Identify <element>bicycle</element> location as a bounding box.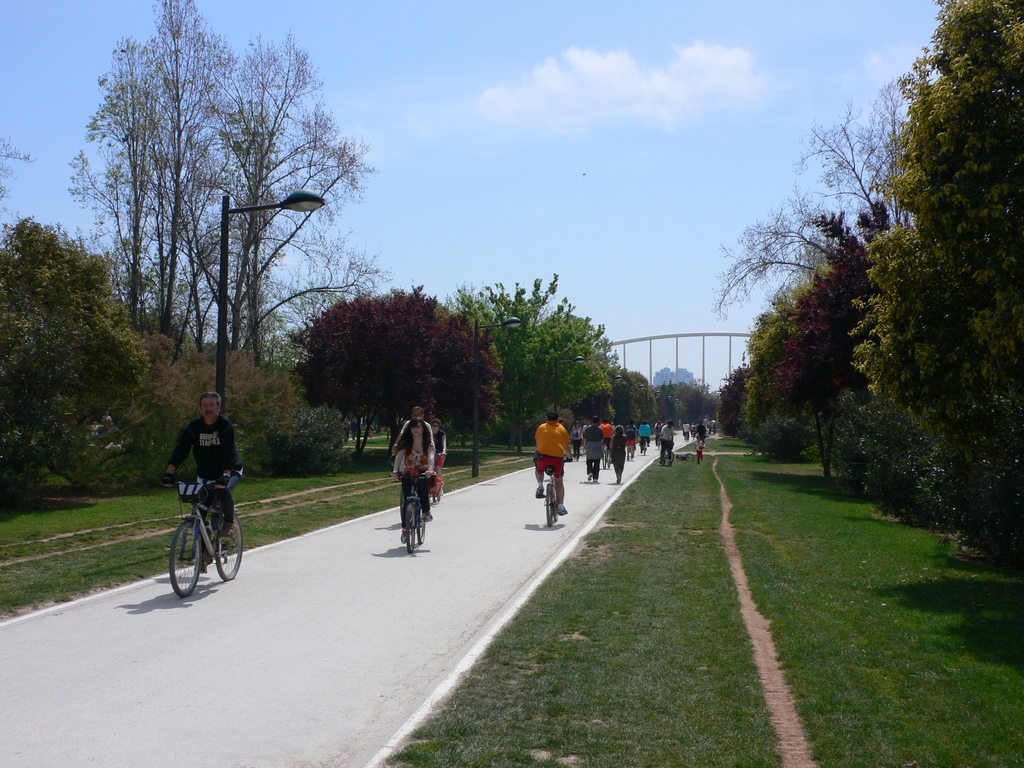
box=[390, 467, 436, 554].
